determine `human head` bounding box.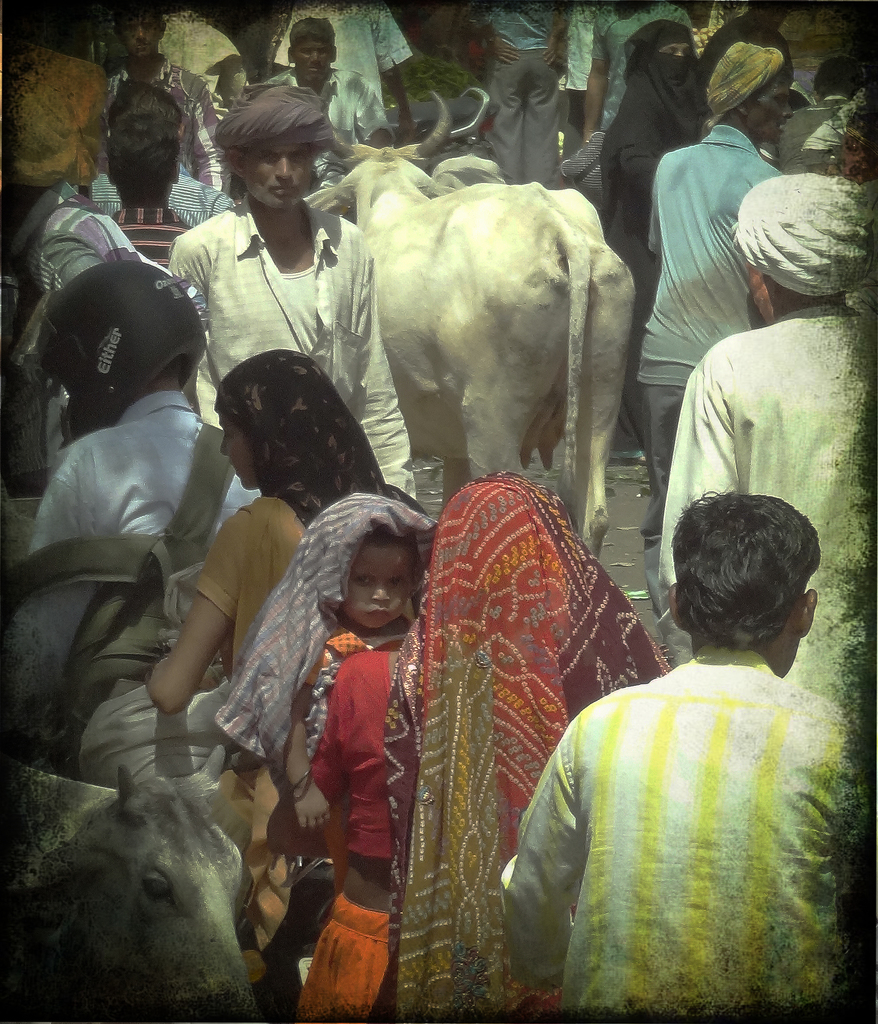
Determined: x1=278 y1=479 x2=439 y2=661.
